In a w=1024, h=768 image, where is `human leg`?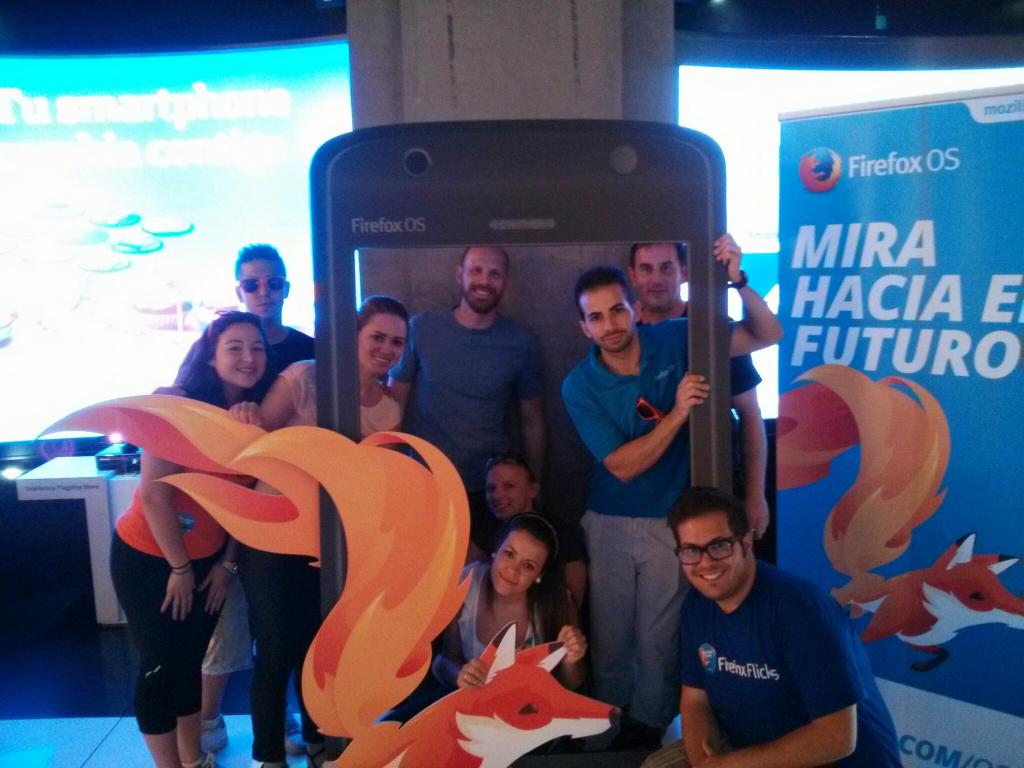
111 540 182 766.
